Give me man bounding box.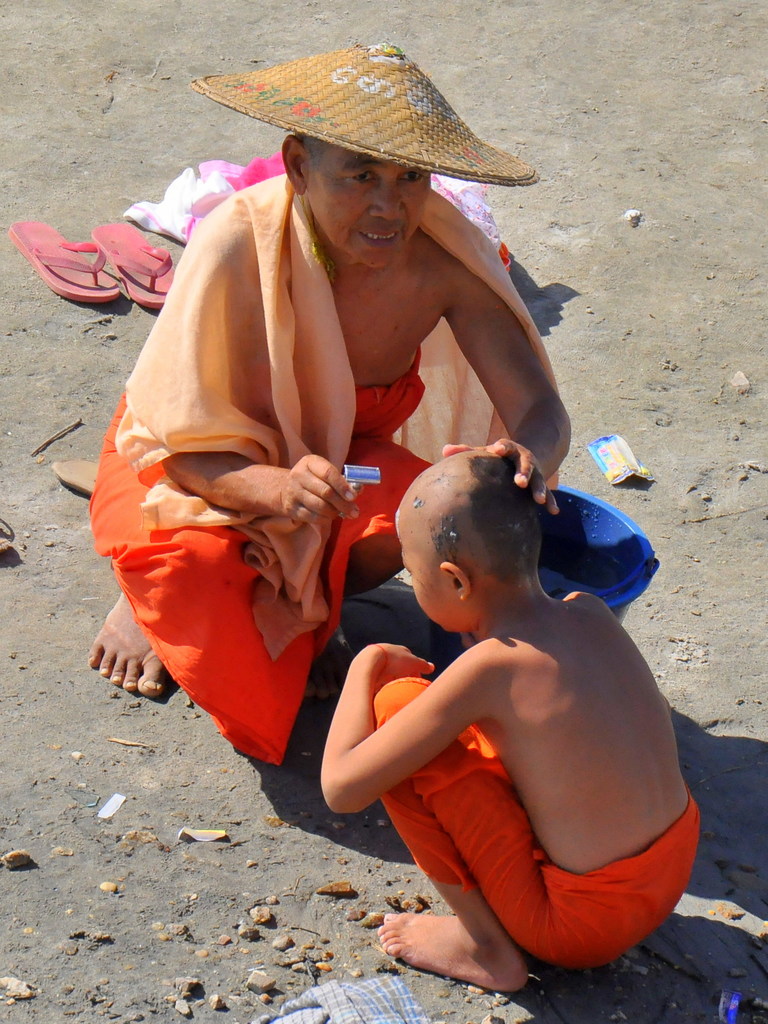
{"left": 91, "top": 74, "right": 589, "bottom": 780}.
